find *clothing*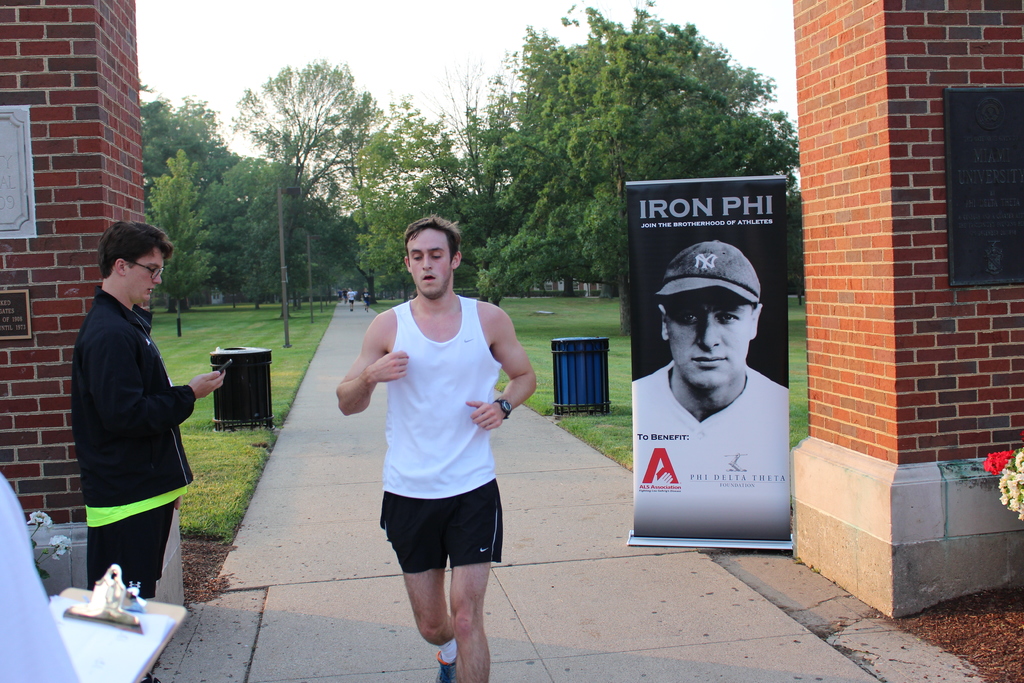
detection(69, 285, 200, 525)
